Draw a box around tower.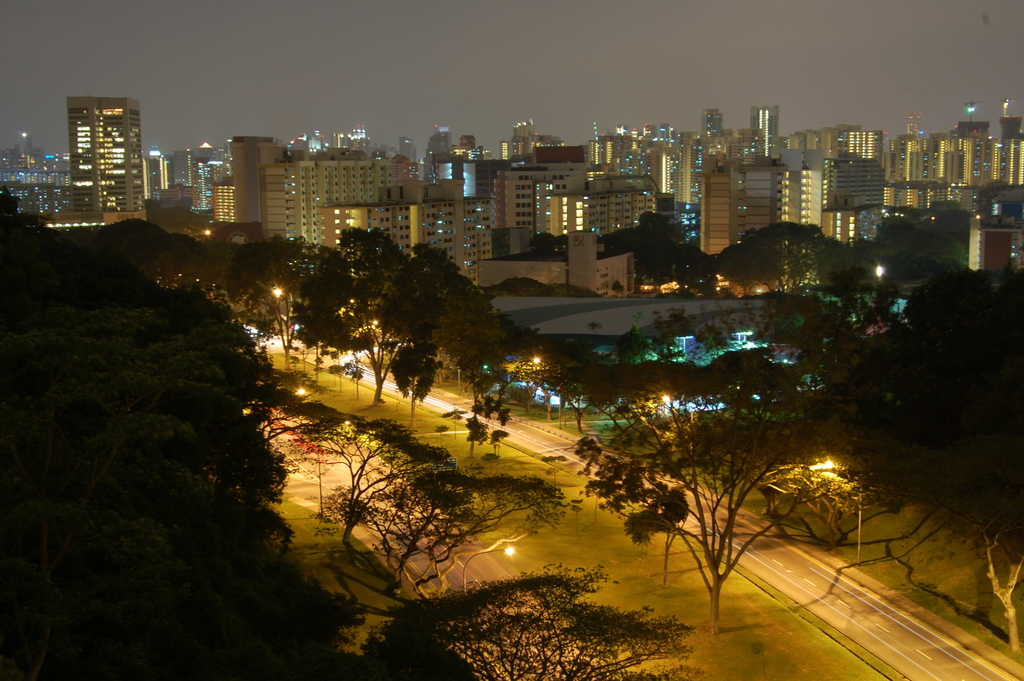
locate(817, 121, 885, 163).
